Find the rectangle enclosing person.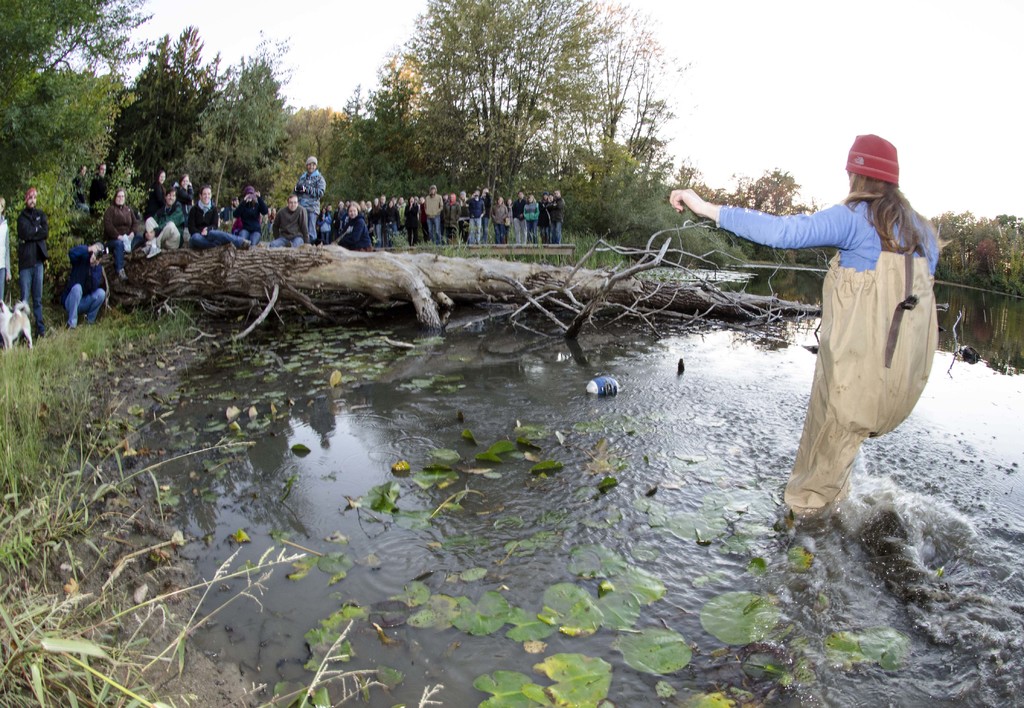
select_region(18, 193, 52, 332).
